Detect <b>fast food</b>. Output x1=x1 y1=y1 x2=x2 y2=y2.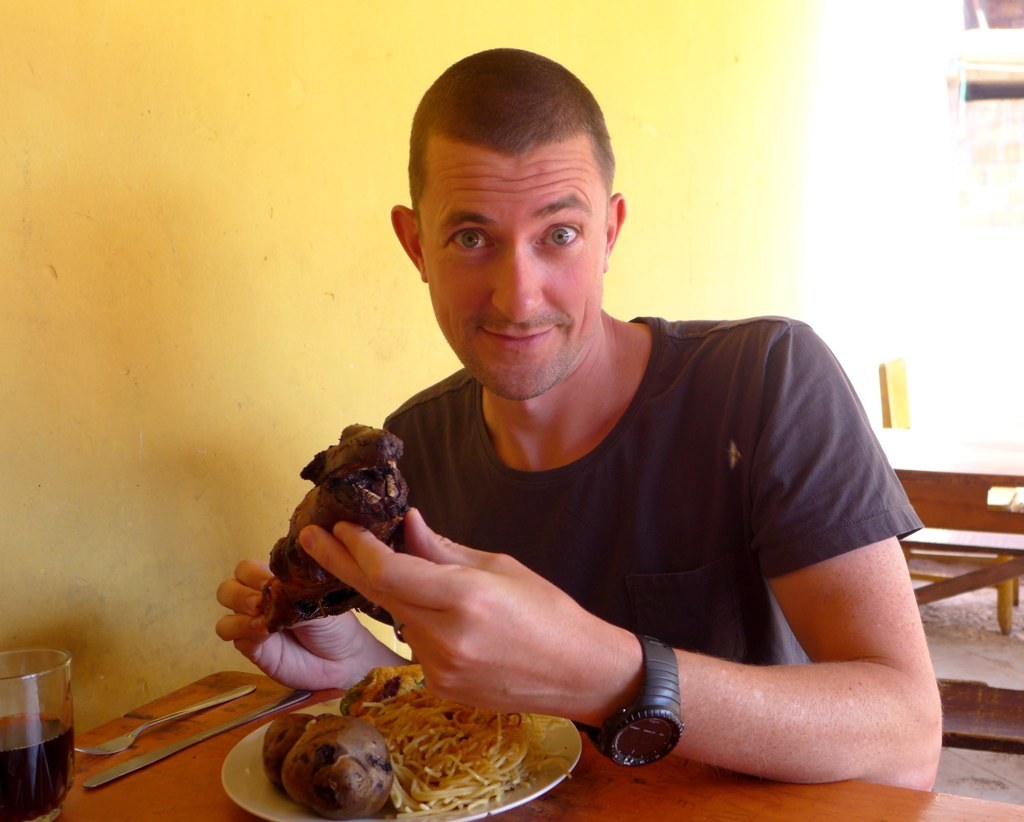
x1=239 y1=407 x2=415 y2=637.
